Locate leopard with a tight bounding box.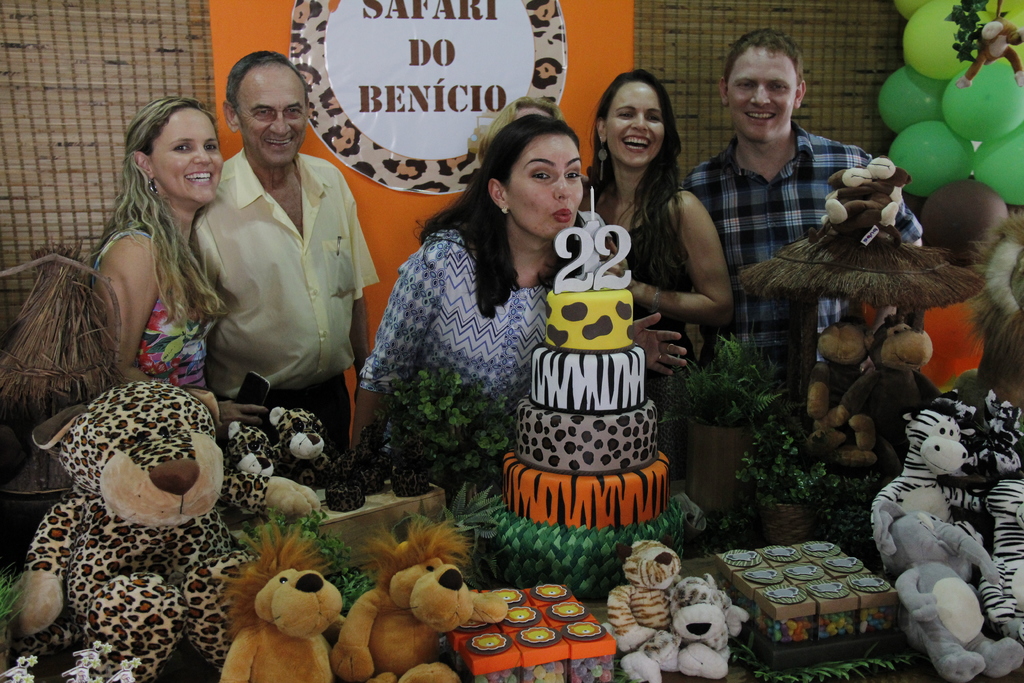
rect(226, 415, 273, 477).
